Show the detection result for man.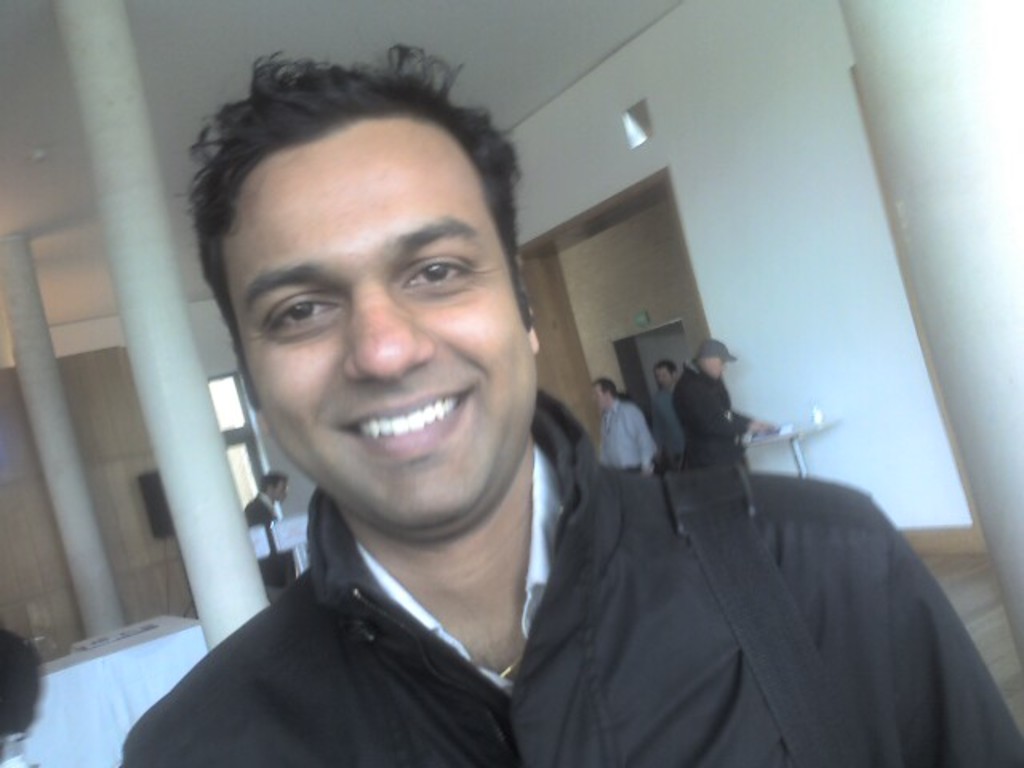
(659,360,675,470).
